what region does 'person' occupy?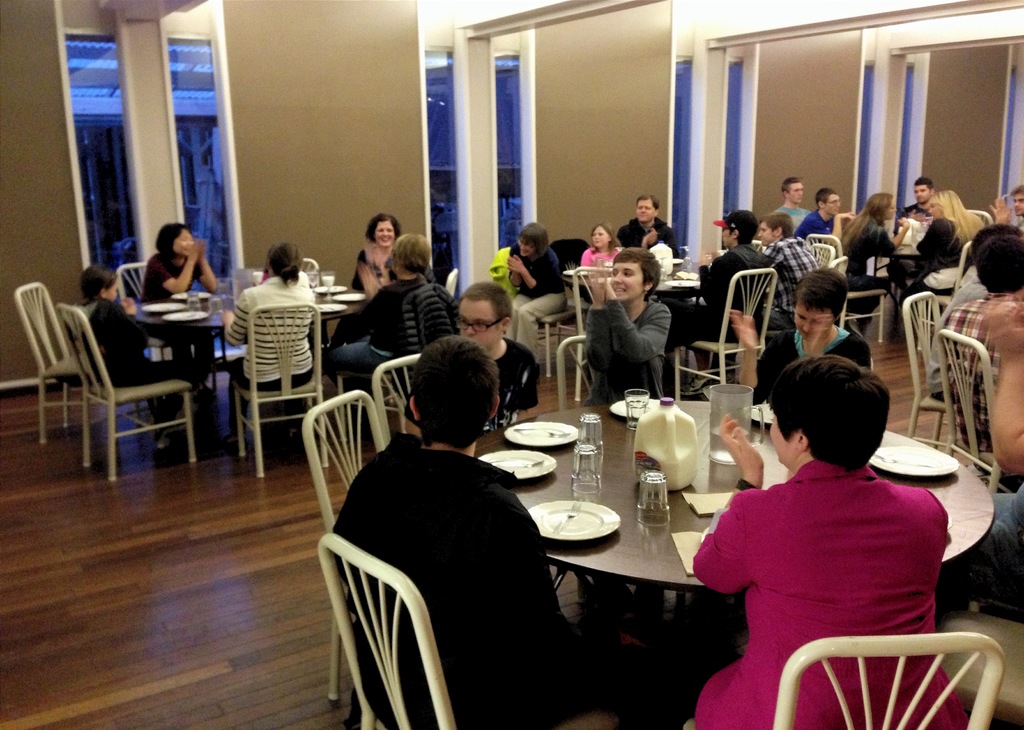
(x1=402, y1=278, x2=548, y2=436).
